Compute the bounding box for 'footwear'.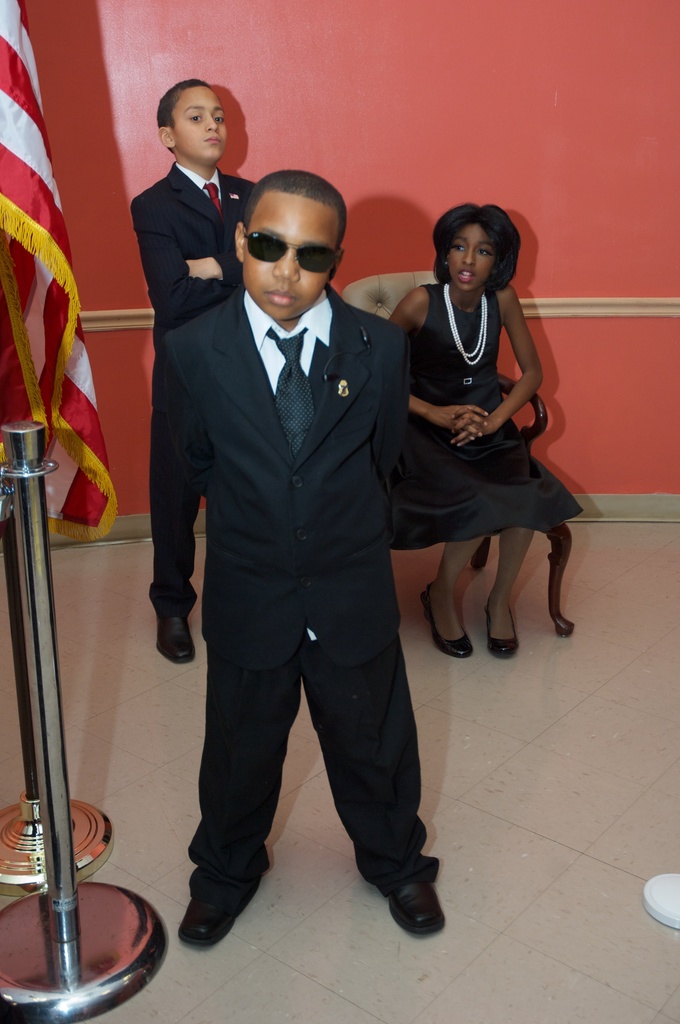
<bbox>486, 586, 524, 673</bbox>.
